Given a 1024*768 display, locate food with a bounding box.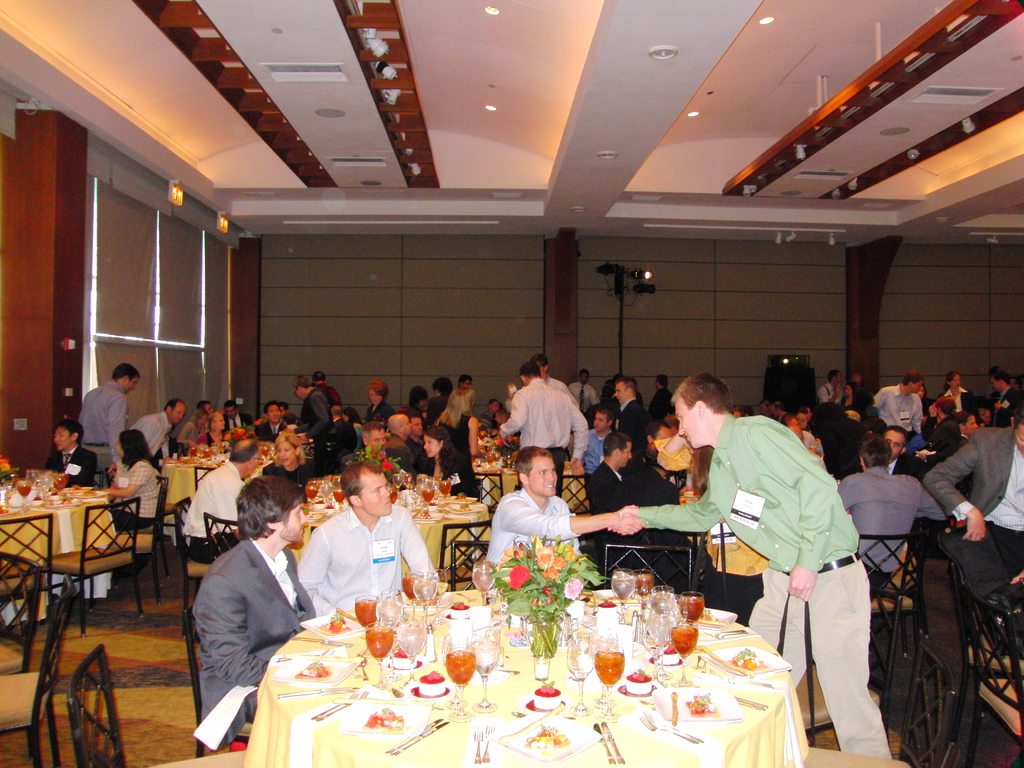
Located: (691,488,702,499).
